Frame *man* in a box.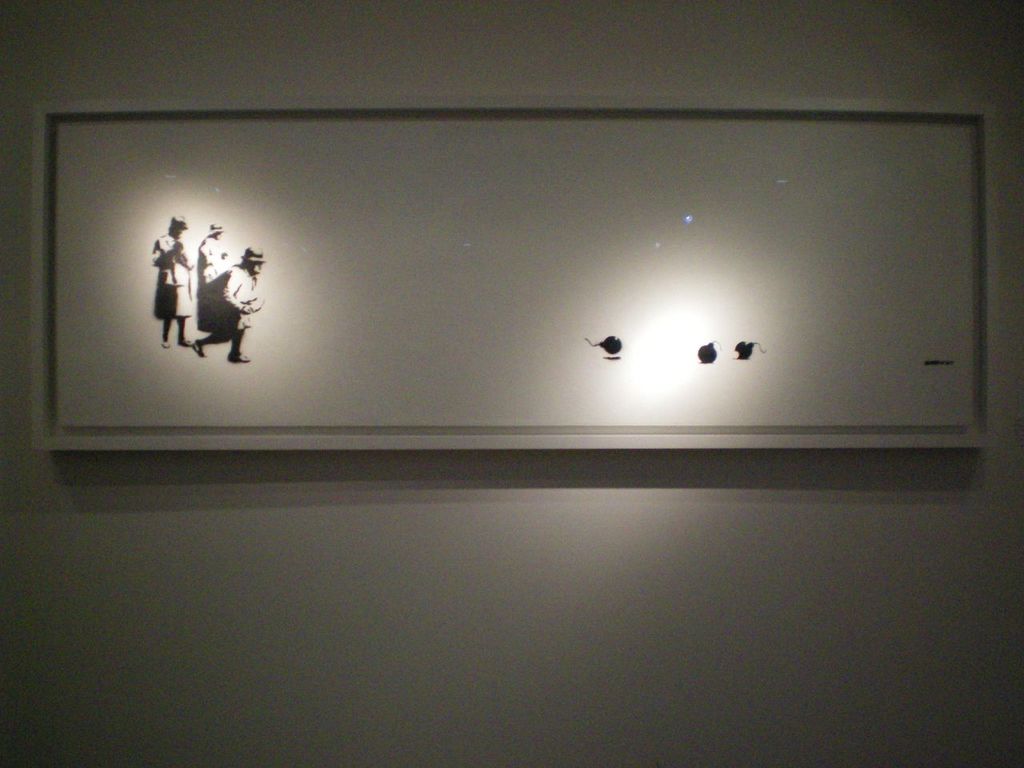
{"x1": 187, "y1": 246, "x2": 265, "y2": 362}.
